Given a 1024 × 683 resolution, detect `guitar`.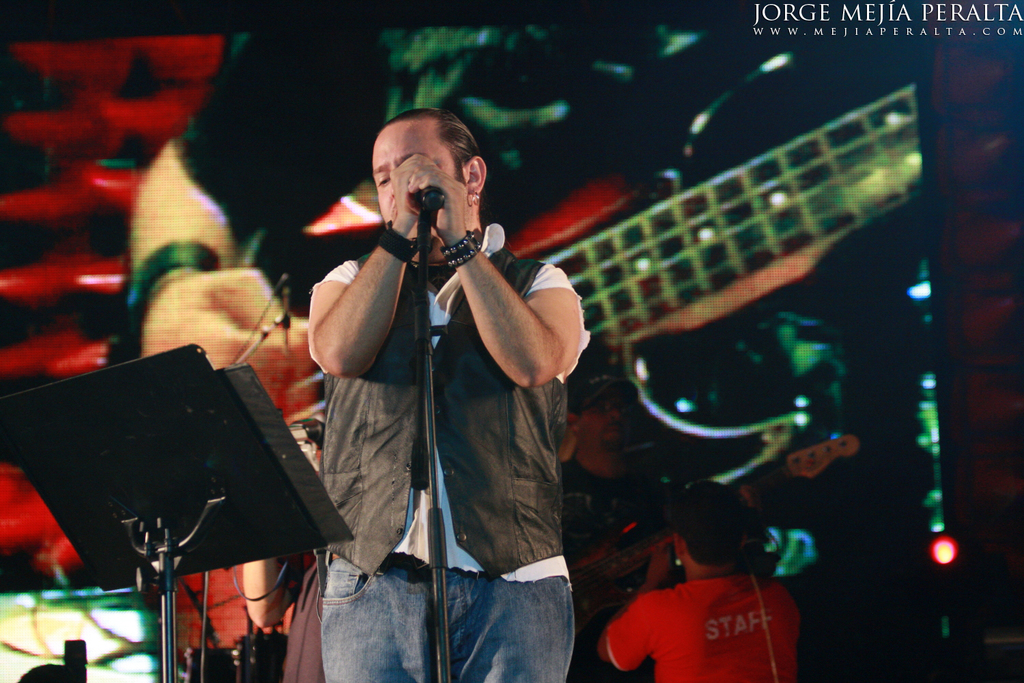
<region>257, 64, 941, 588</region>.
